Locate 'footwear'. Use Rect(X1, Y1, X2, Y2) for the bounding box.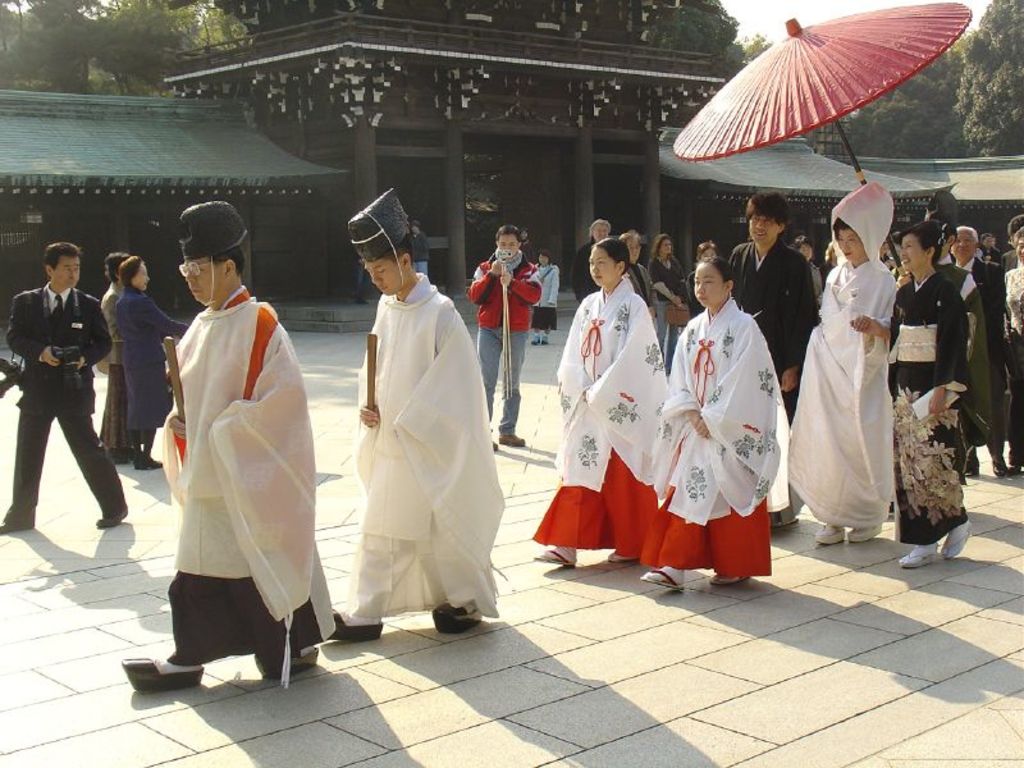
Rect(141, 452, 166, 468).
